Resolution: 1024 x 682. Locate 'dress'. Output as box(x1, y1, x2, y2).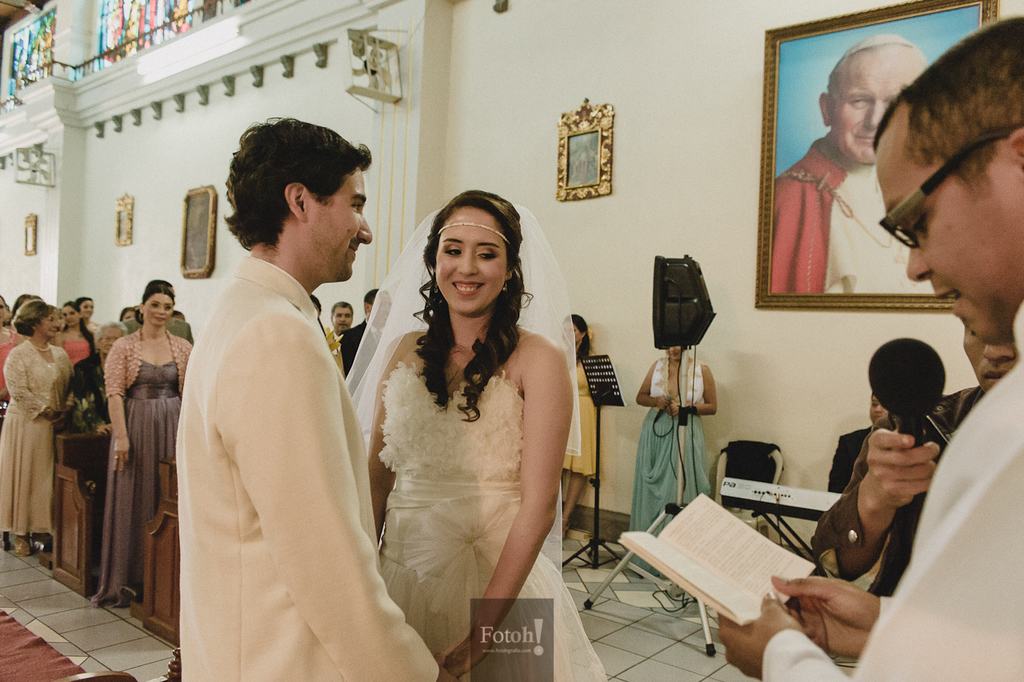
box(94, 327, 193, 600).
